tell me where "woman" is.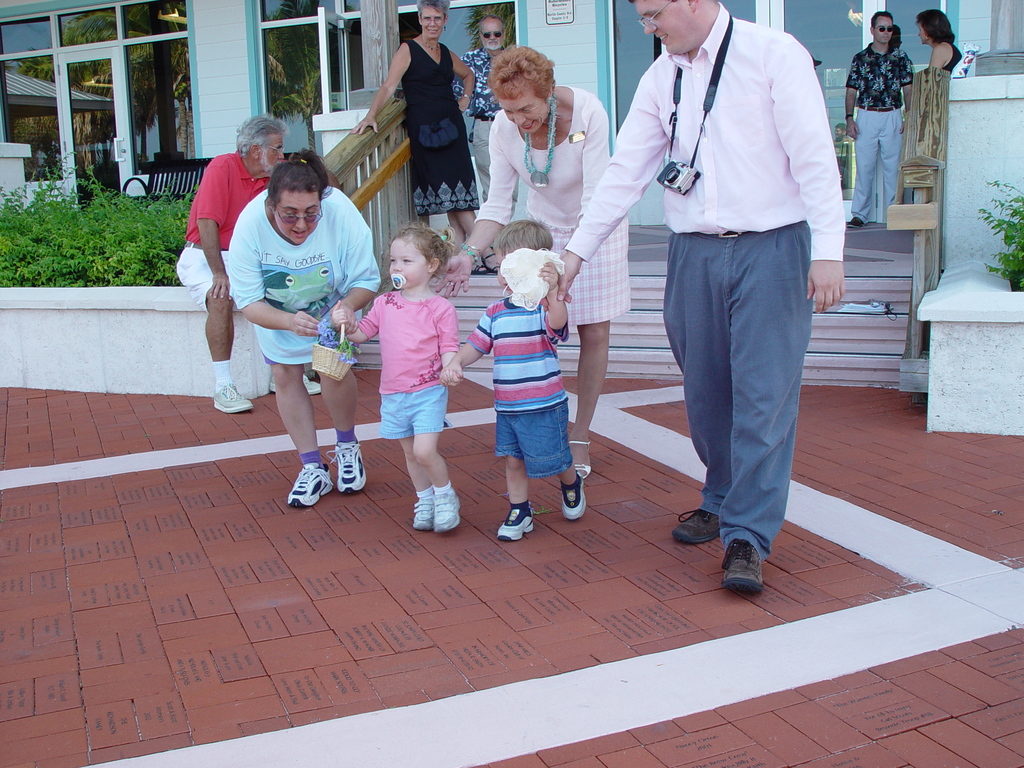
"woman" is at BBox(433, 43, 633, 478).
